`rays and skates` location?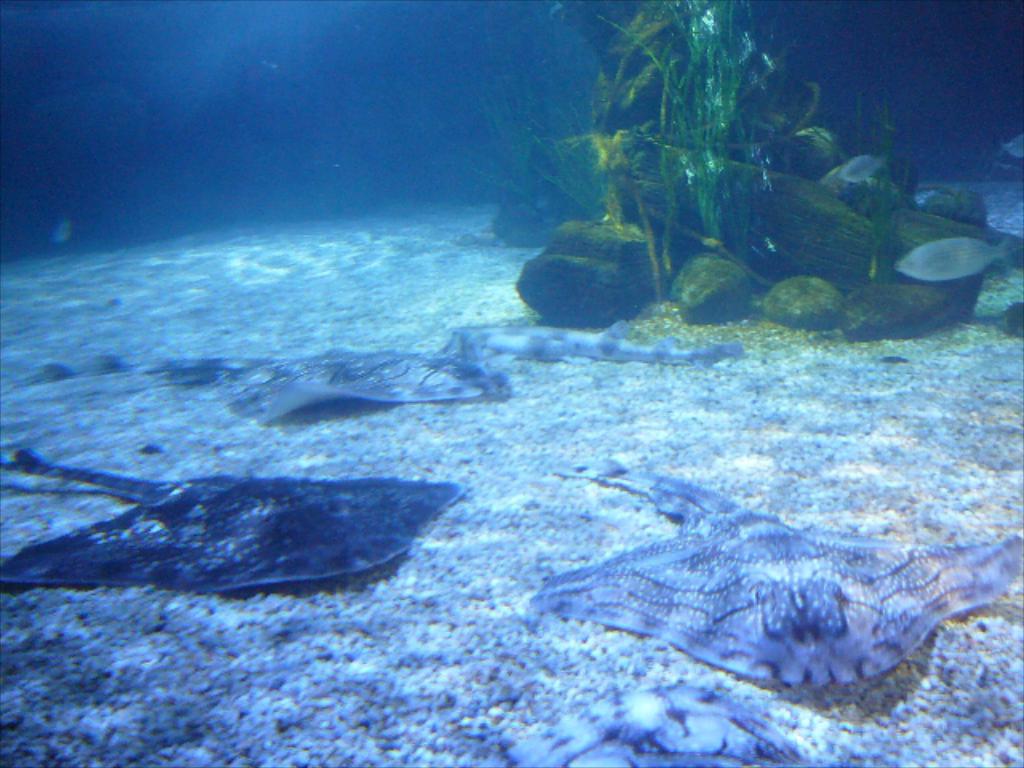
462:312:746:365
